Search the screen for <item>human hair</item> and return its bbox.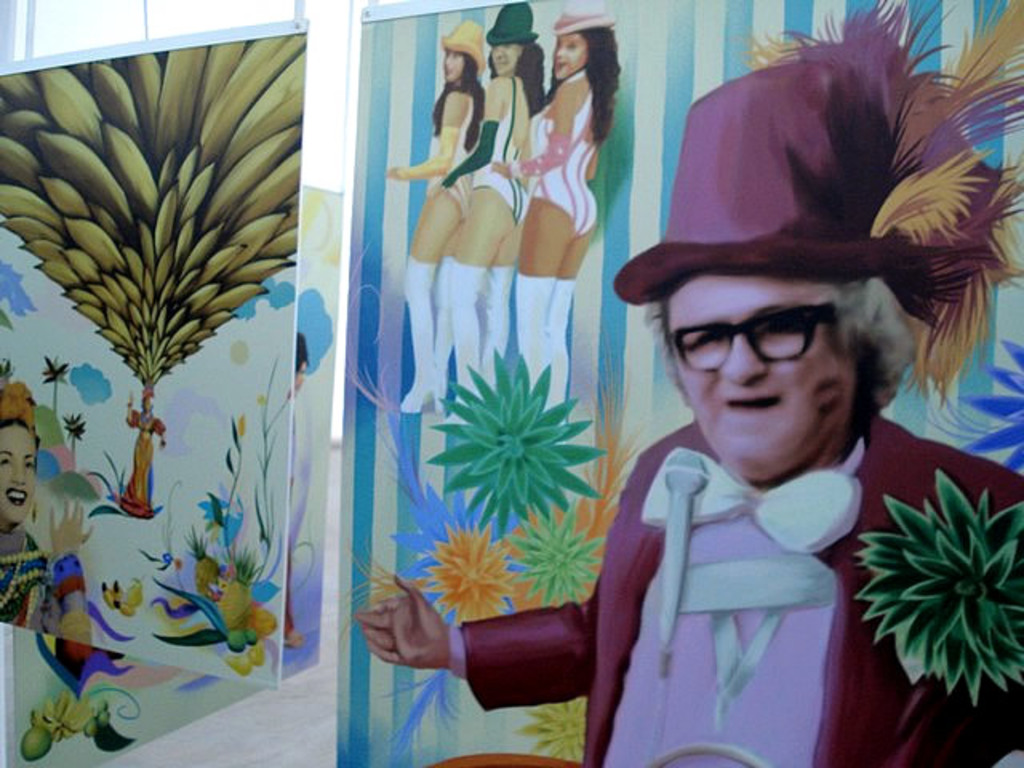
Found: 549, 26, 629, 152.
